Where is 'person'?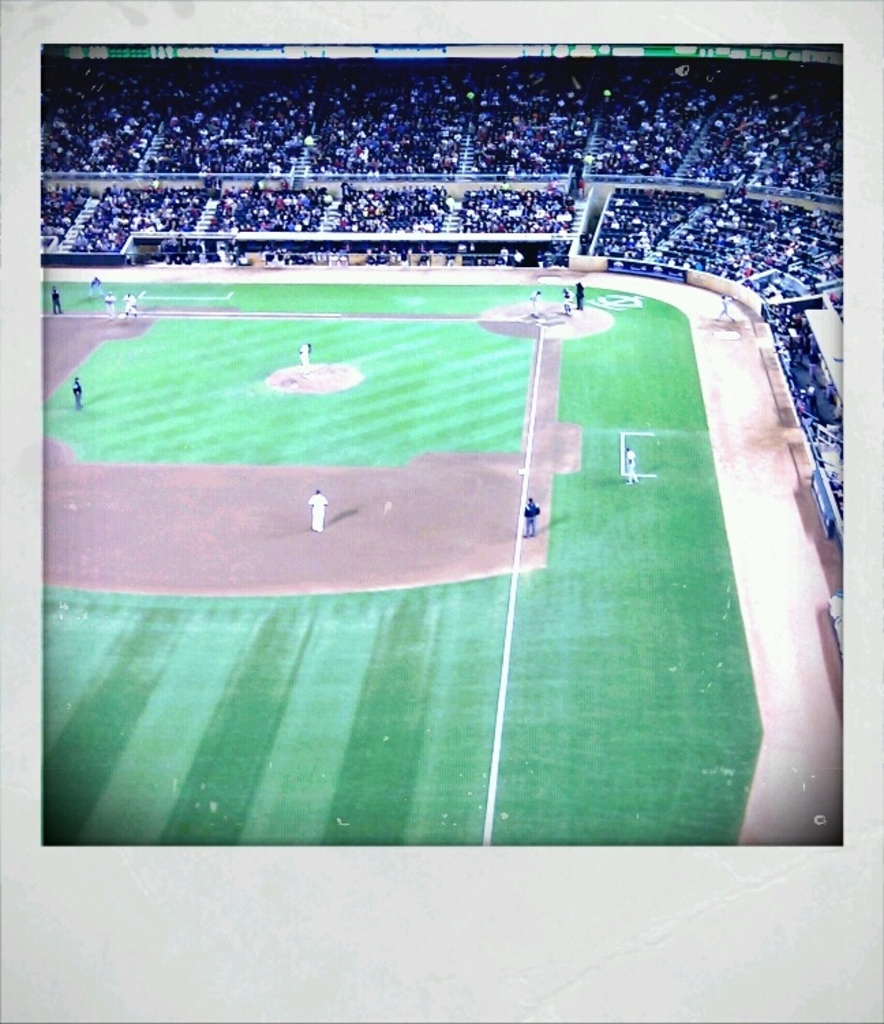
detection(625, 442, 647, 490).
